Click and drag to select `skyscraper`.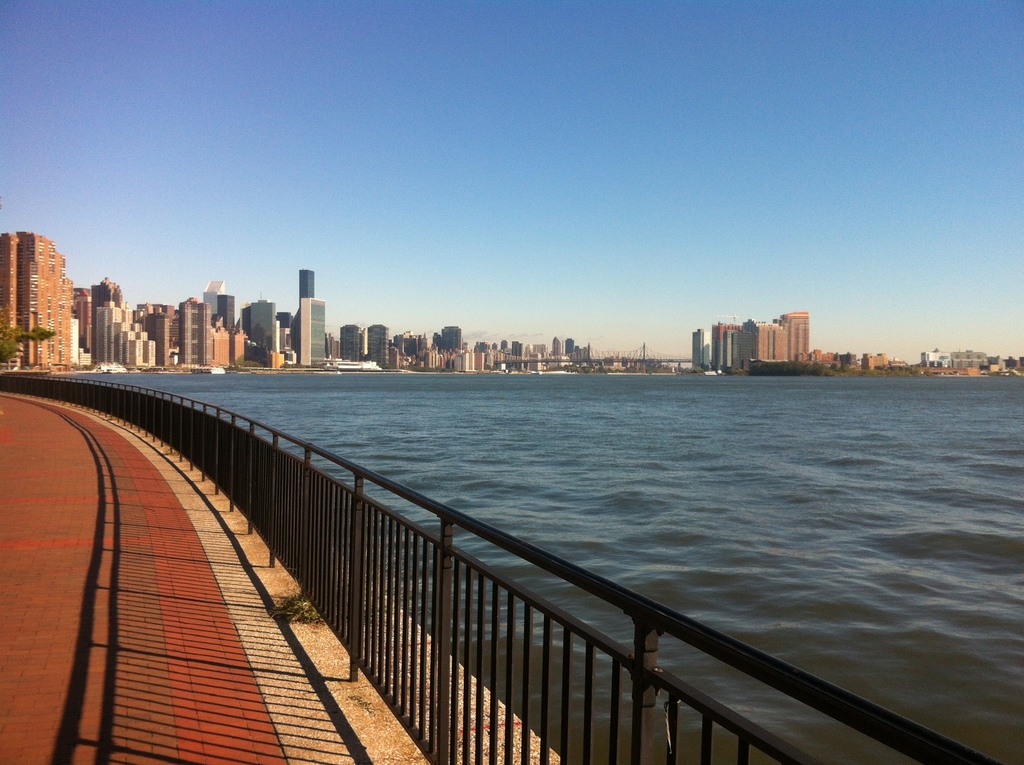
Selection: select_region(336, 323, 367, 364).
